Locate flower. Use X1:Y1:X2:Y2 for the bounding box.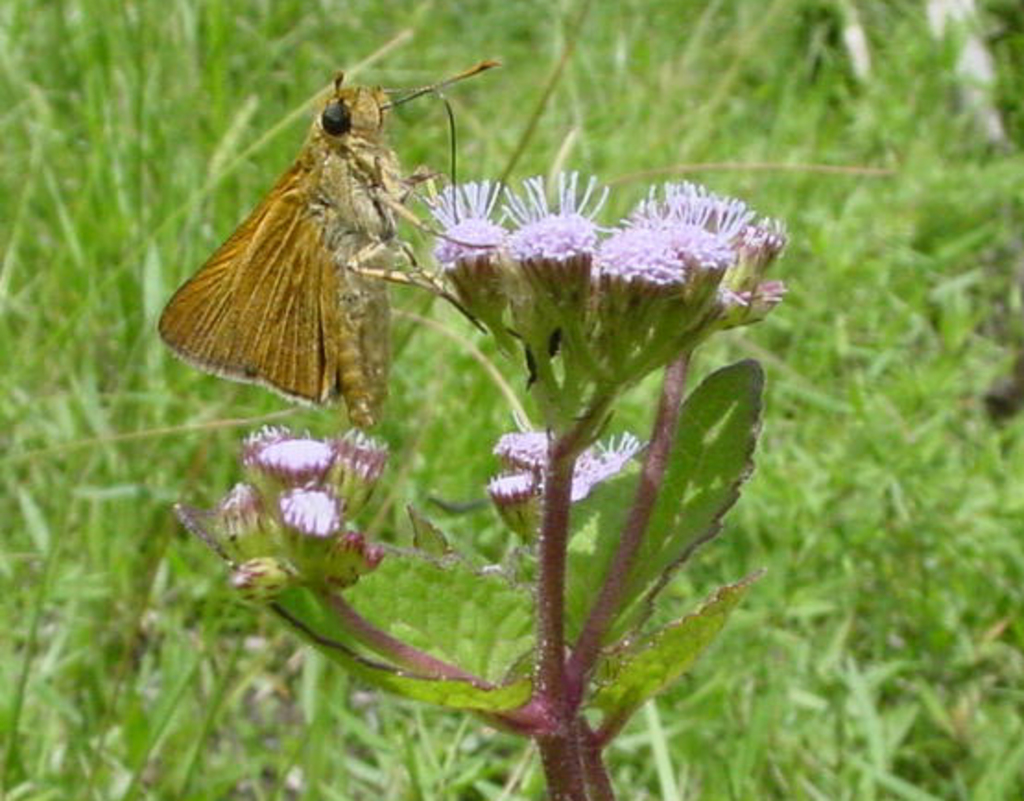
487:424:598:500.
